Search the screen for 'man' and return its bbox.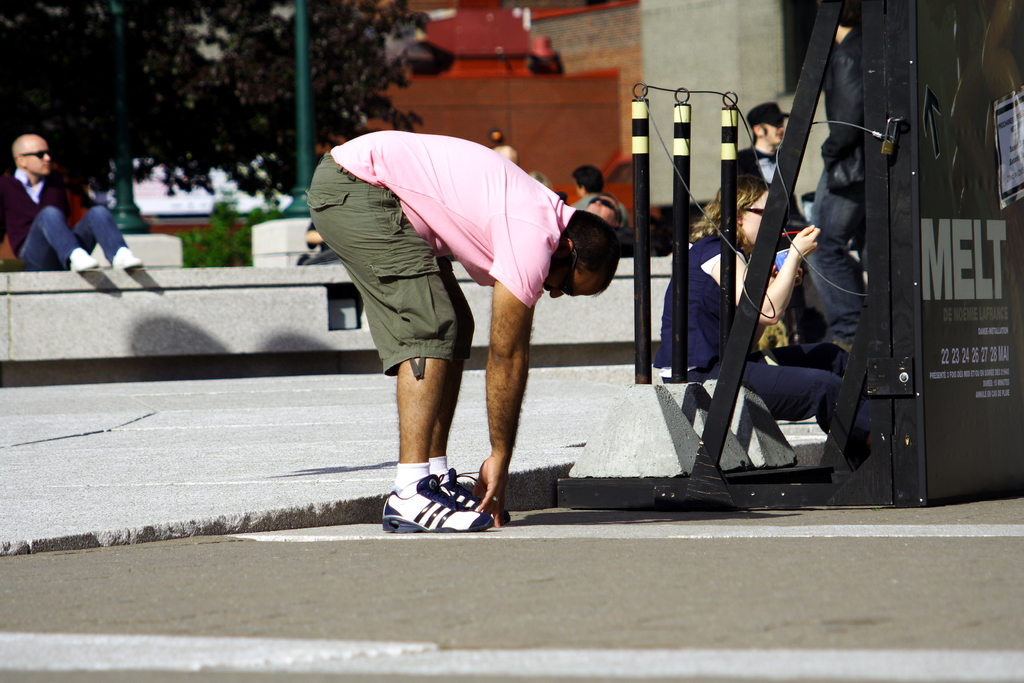
Found: rect(800, 0, 862, 343).
